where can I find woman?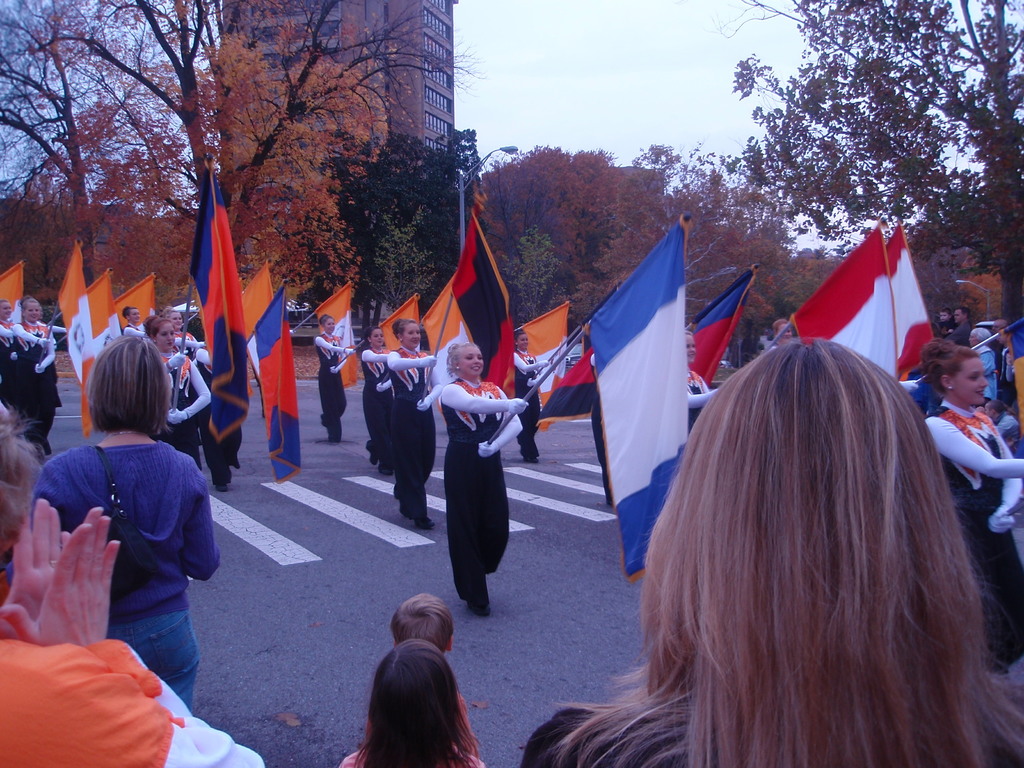
You can find it at [522, 339, 1023, 767].
